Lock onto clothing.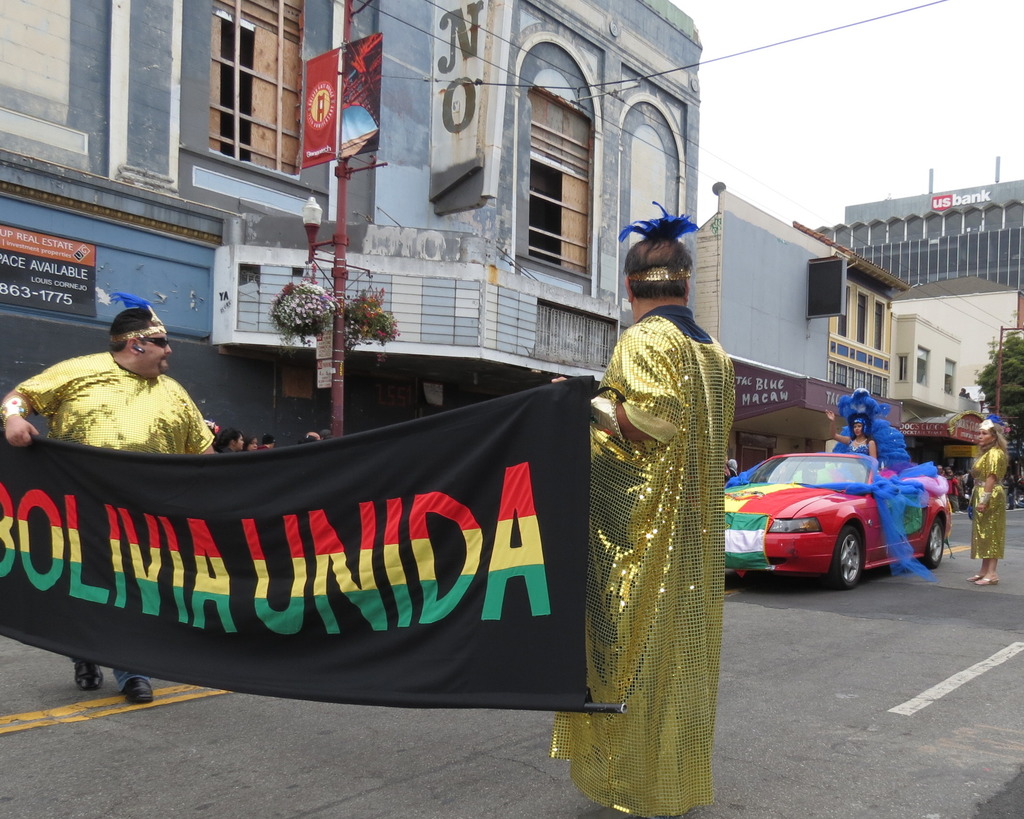
Locked: rect(0, 353, 230, 688).
